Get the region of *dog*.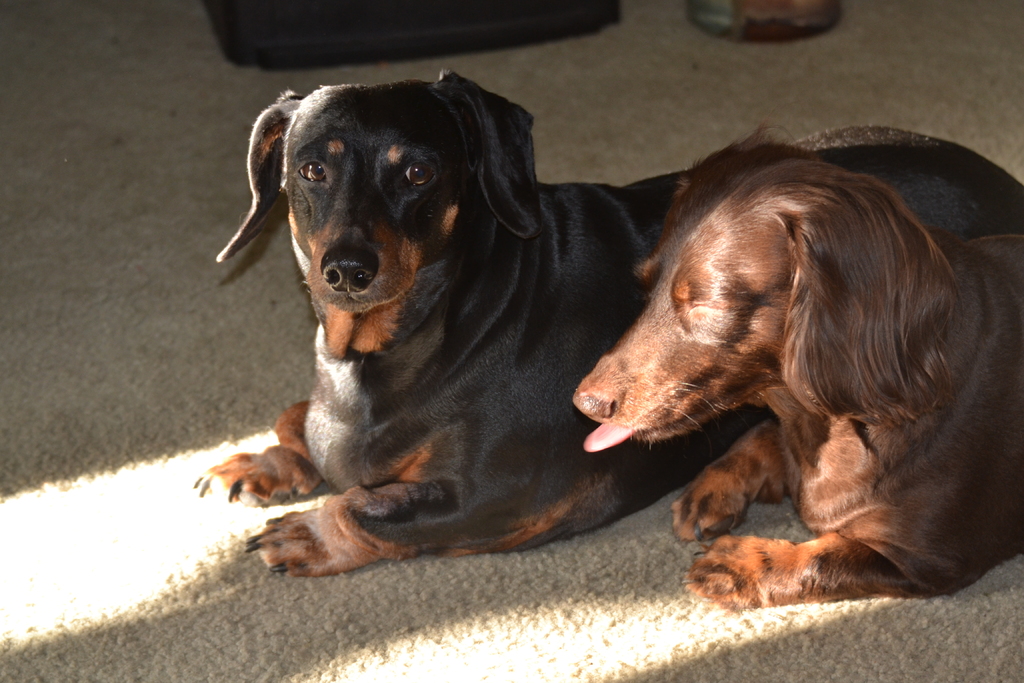
[572, 122, 1023, 611].
